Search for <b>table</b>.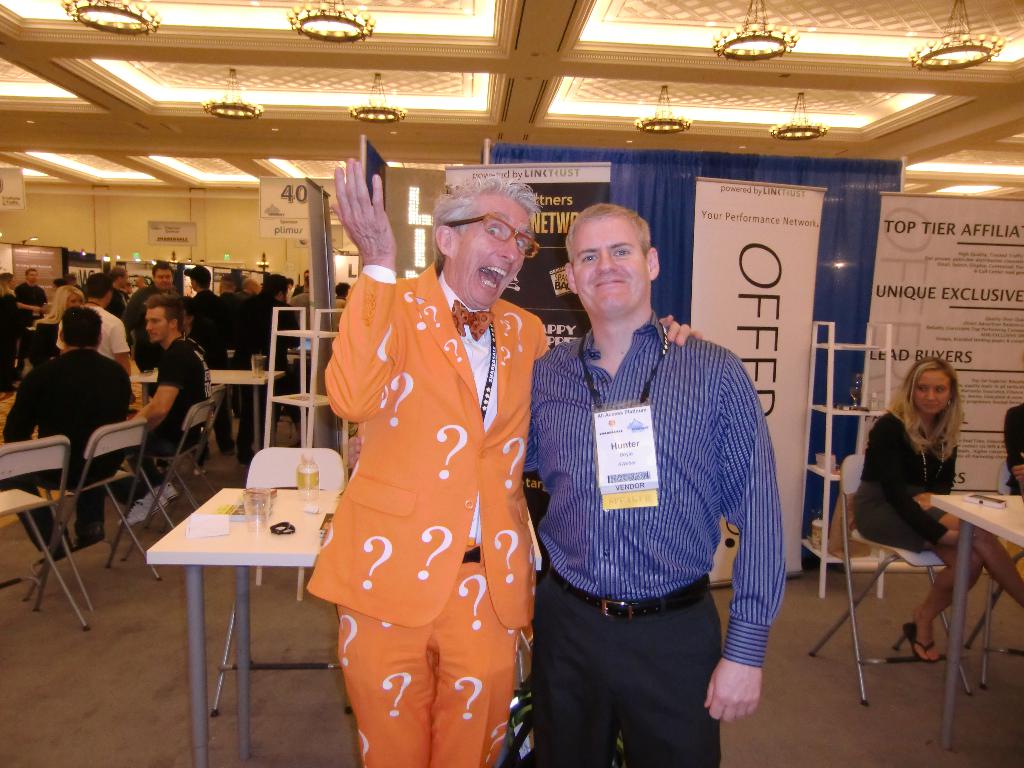
Found at region(927, 493, 1023, 749).
